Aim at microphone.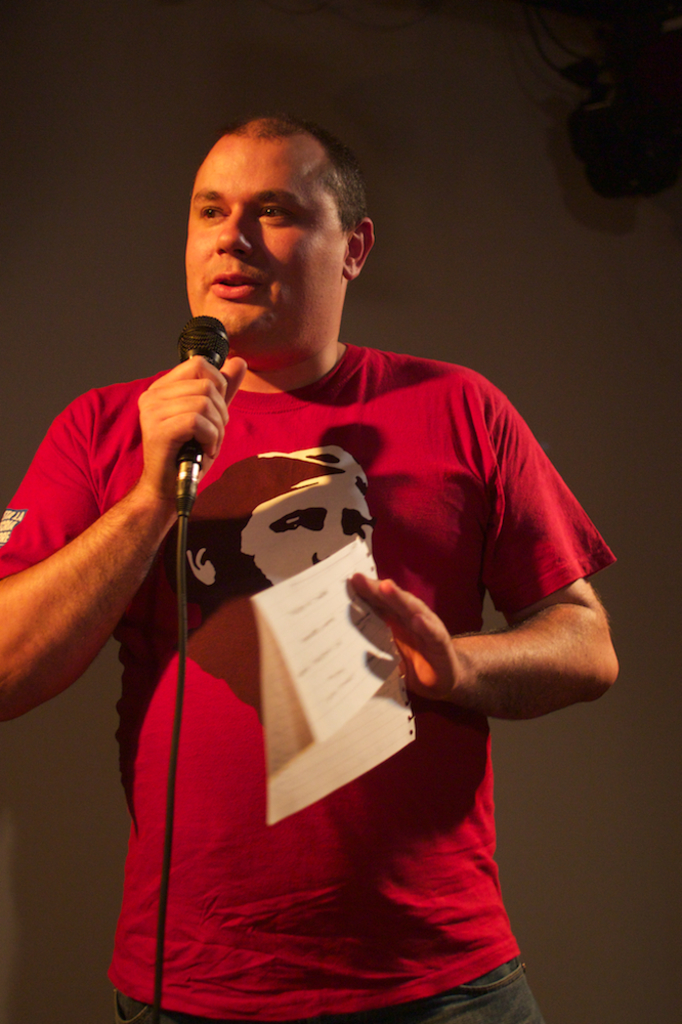
Aimed at box=[179, 314, 230, 520].
